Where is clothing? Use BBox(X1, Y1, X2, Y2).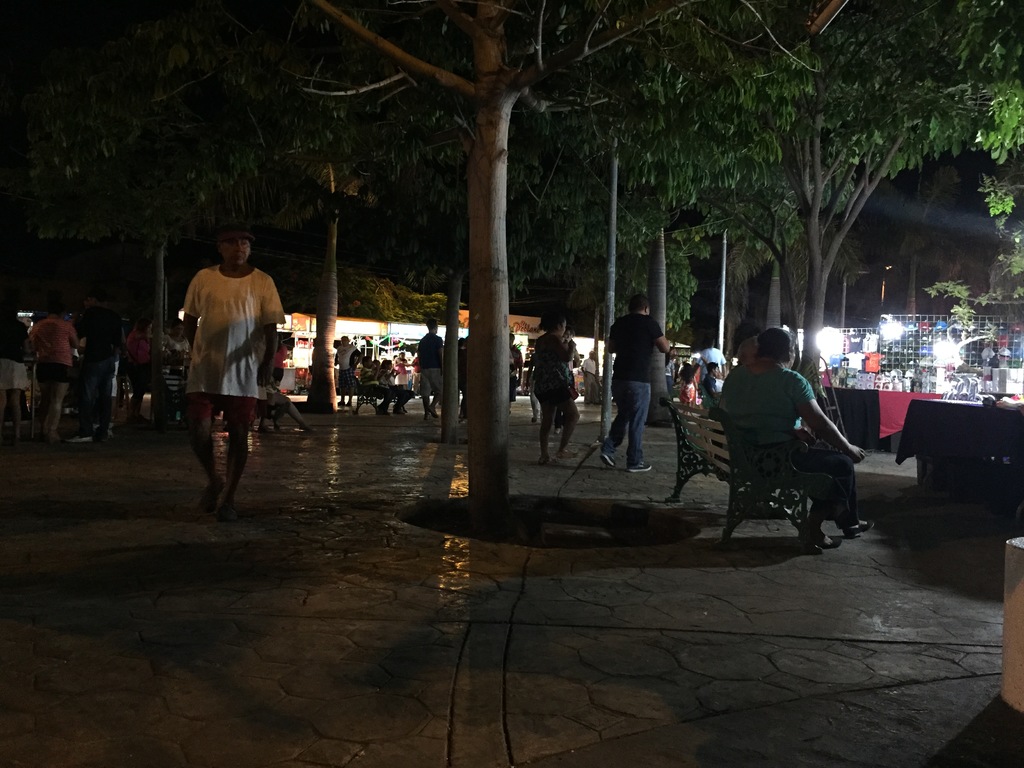
BBox(550, 336, 580, 430).
